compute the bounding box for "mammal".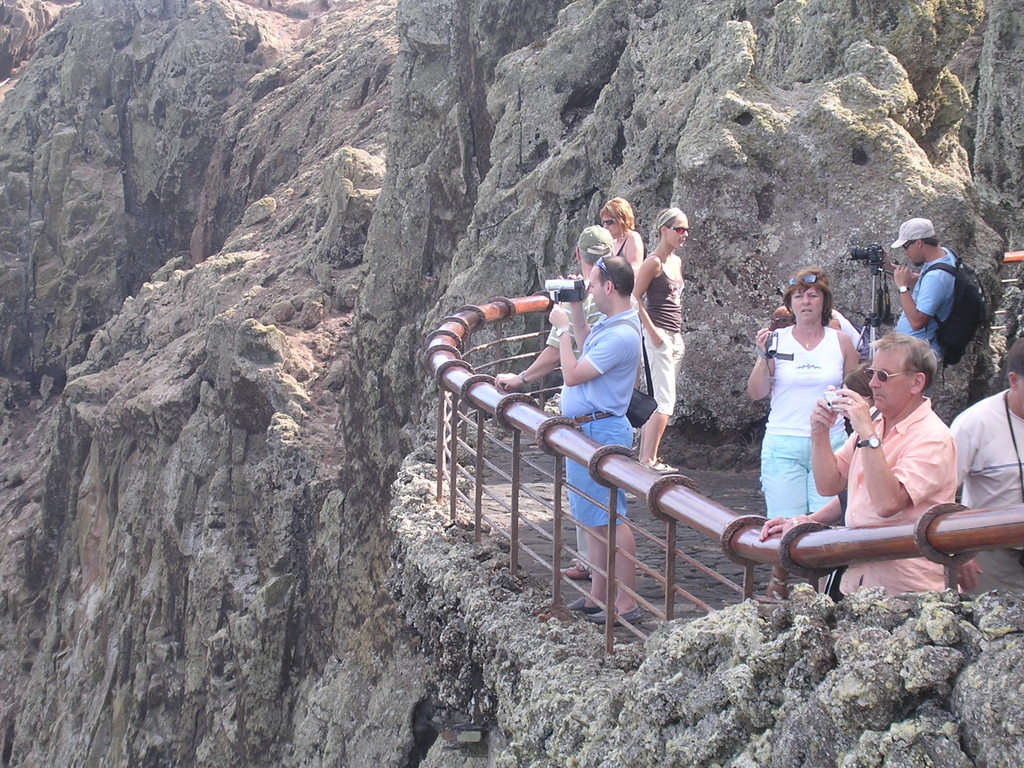
rect(880, 219, 961, 351).
